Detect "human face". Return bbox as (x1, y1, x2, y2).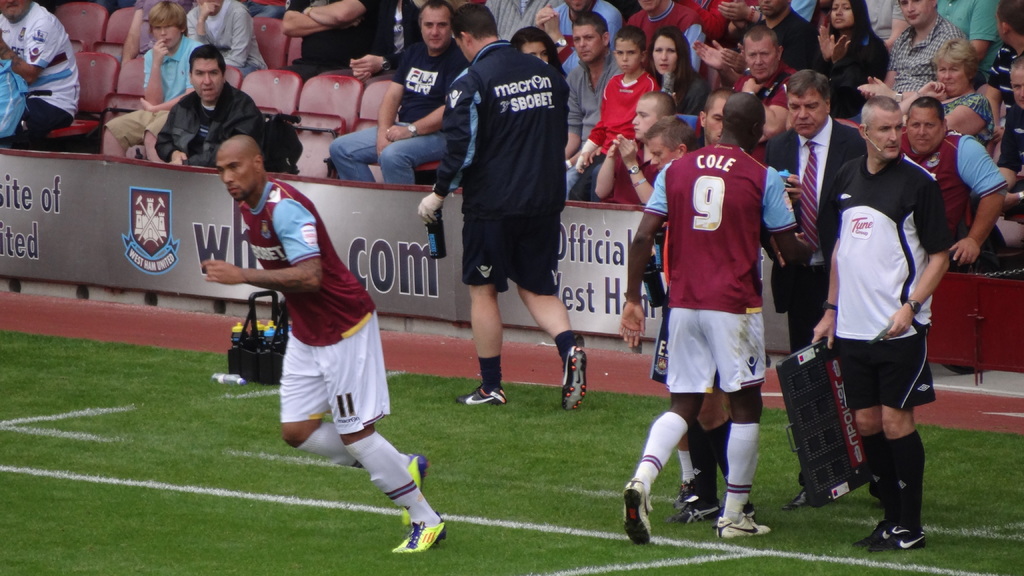
(1010, 67, 1023, 110).
